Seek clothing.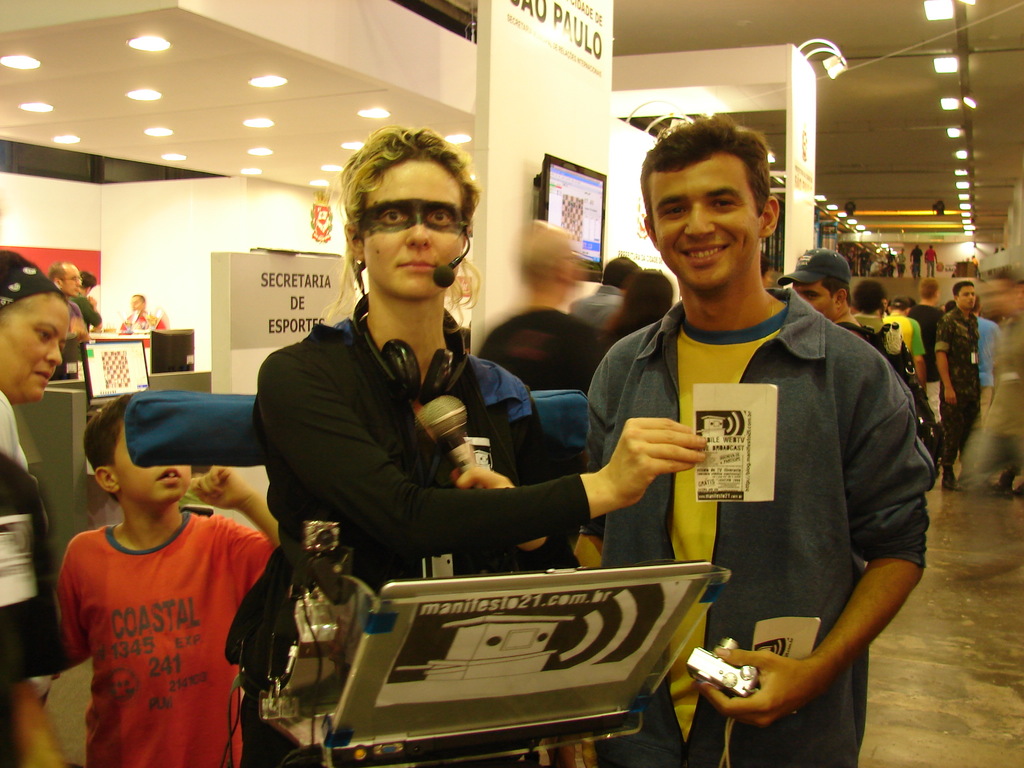
[123,308,168,345].
